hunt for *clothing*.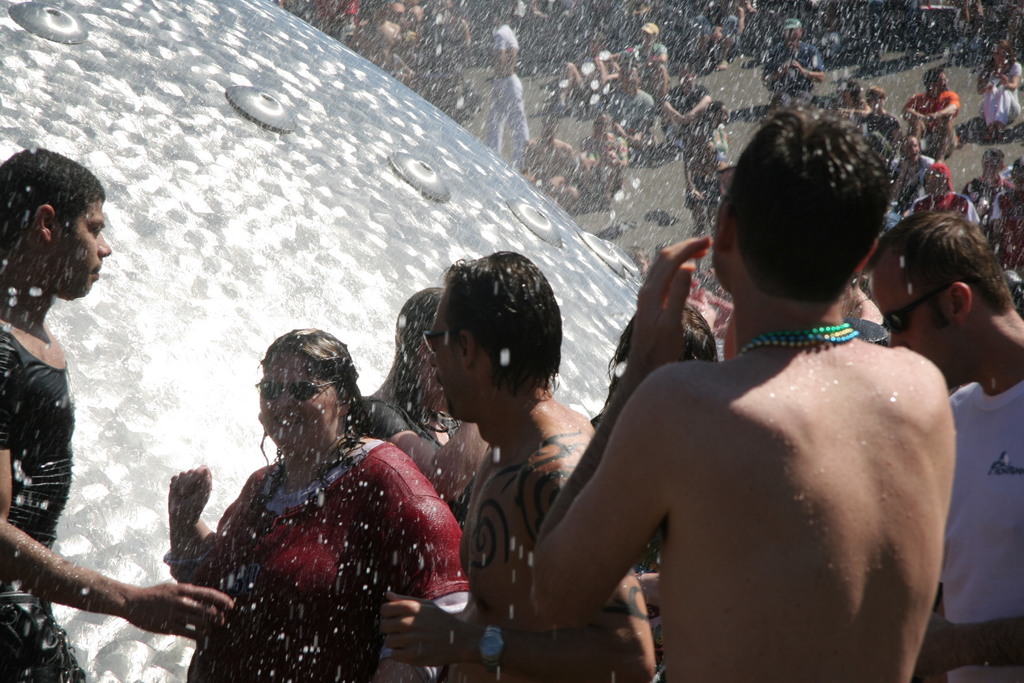
Hunted down at detection(0, 326, 86, 682).
